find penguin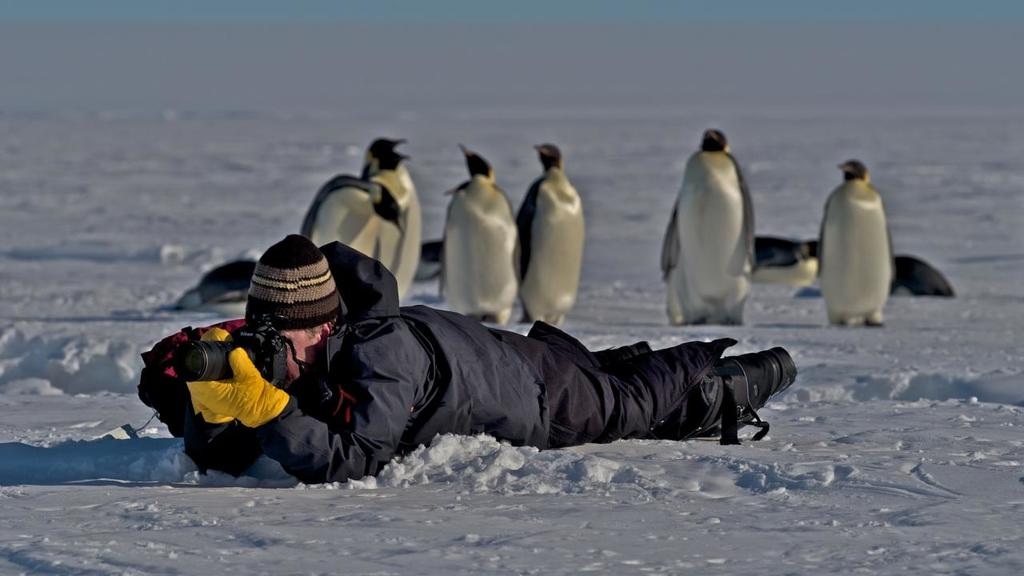
bbox=(662, 110, 769, 330)
